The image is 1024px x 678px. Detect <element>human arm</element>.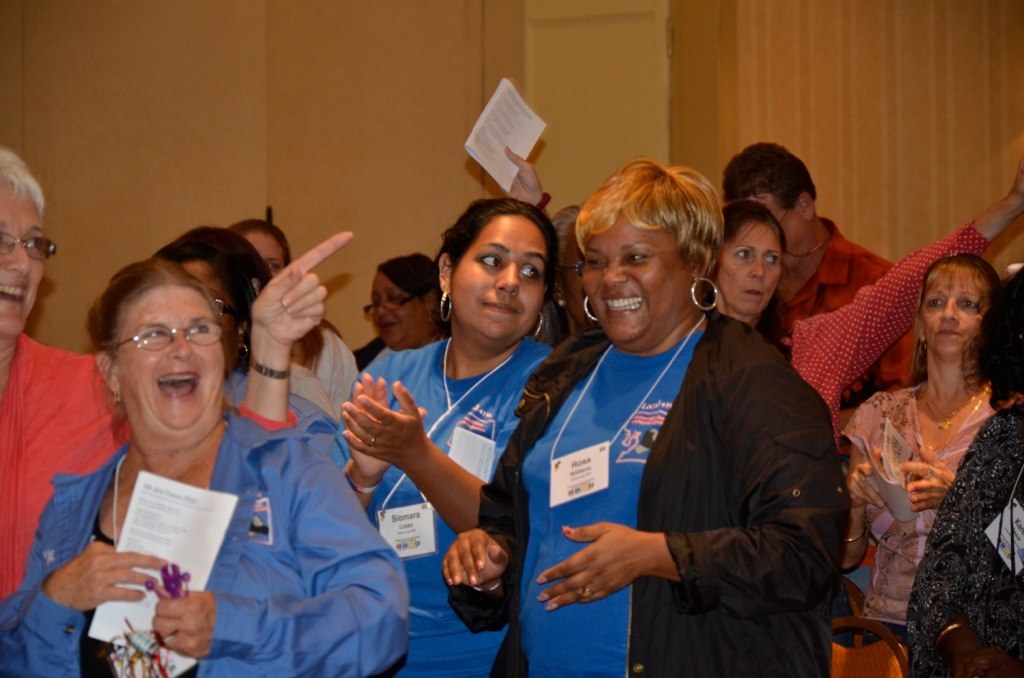
Detection: Rect(14, 534, 206, 669).
